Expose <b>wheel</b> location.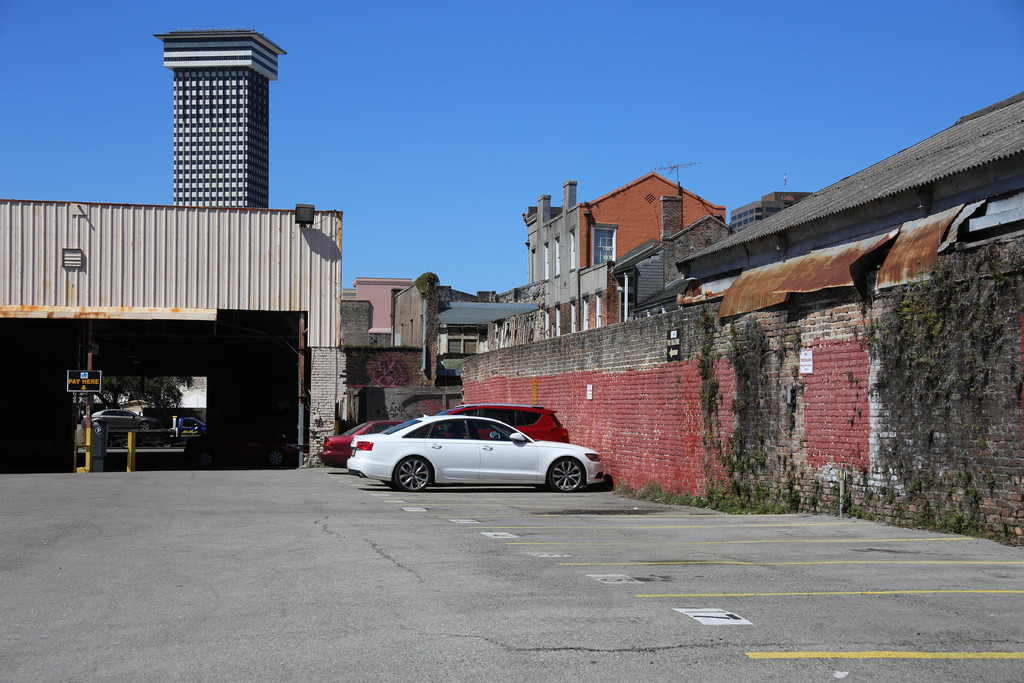
Exposed at BBox(541, 457, 587, 493).
